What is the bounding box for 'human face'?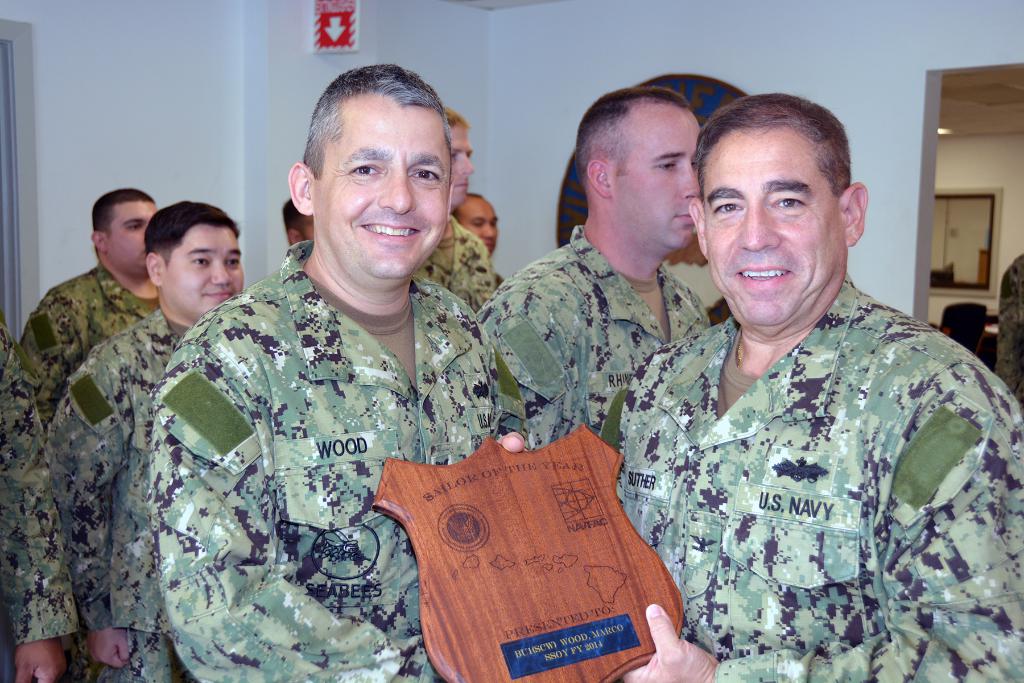
(x1=311, y1=93, x2=454, y2=273).
